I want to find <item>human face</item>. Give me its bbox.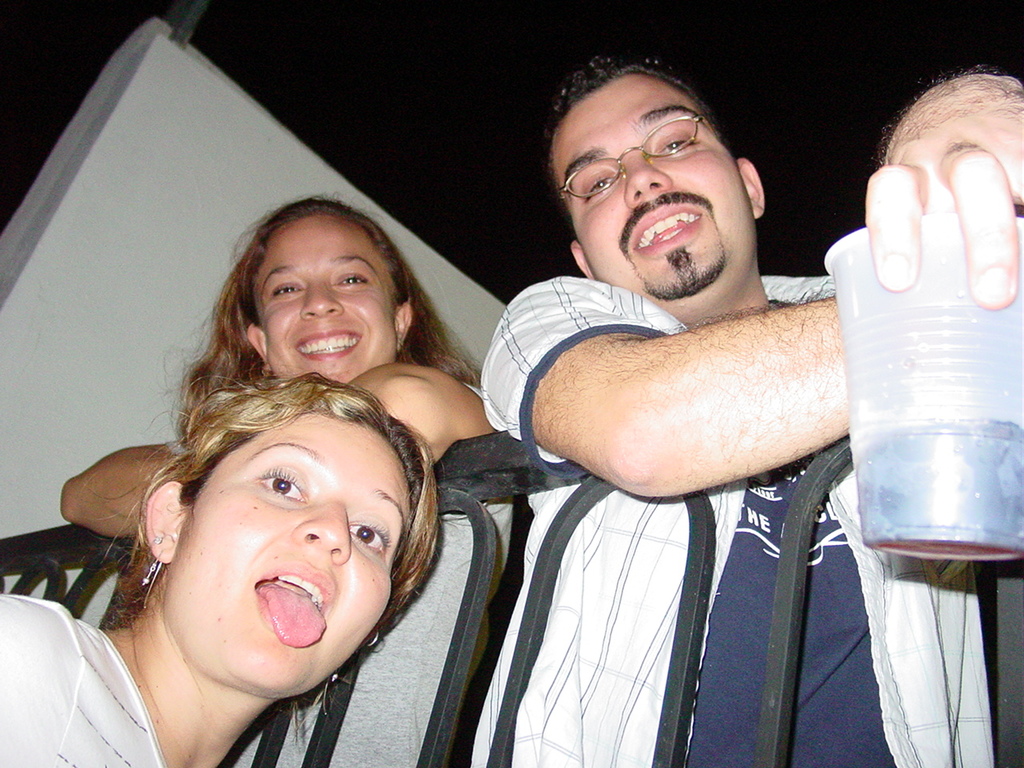
[left=256, top=214, right=394, bottom=389].
